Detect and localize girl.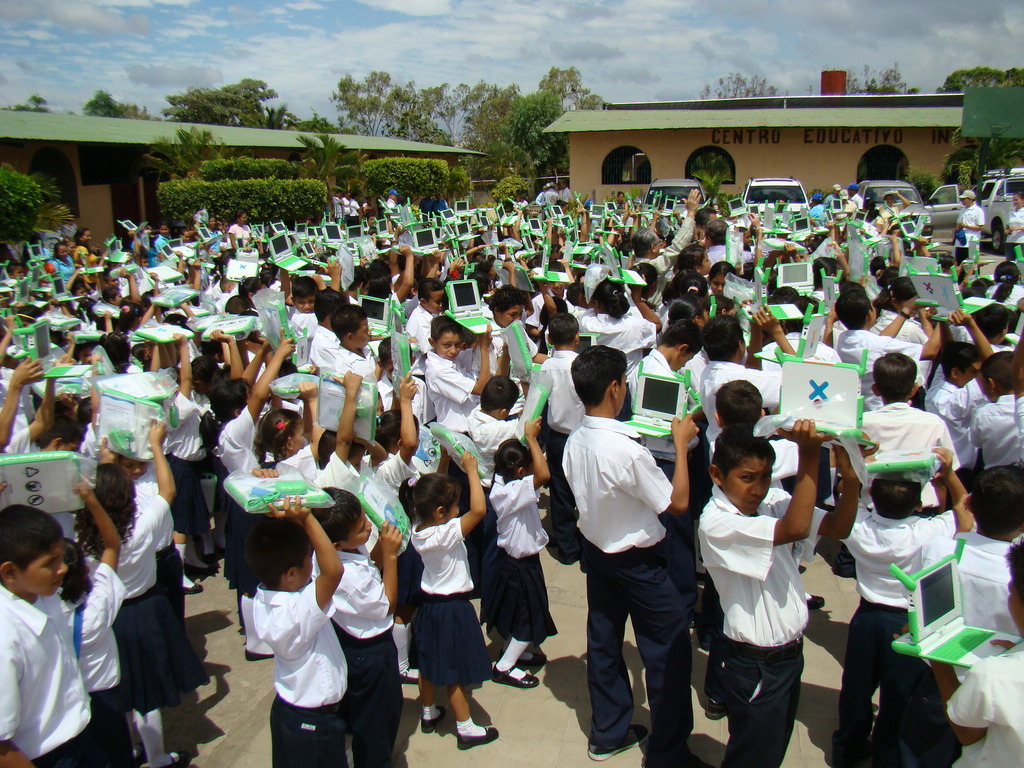
Localized at crop(678, 241, 707, 275).
